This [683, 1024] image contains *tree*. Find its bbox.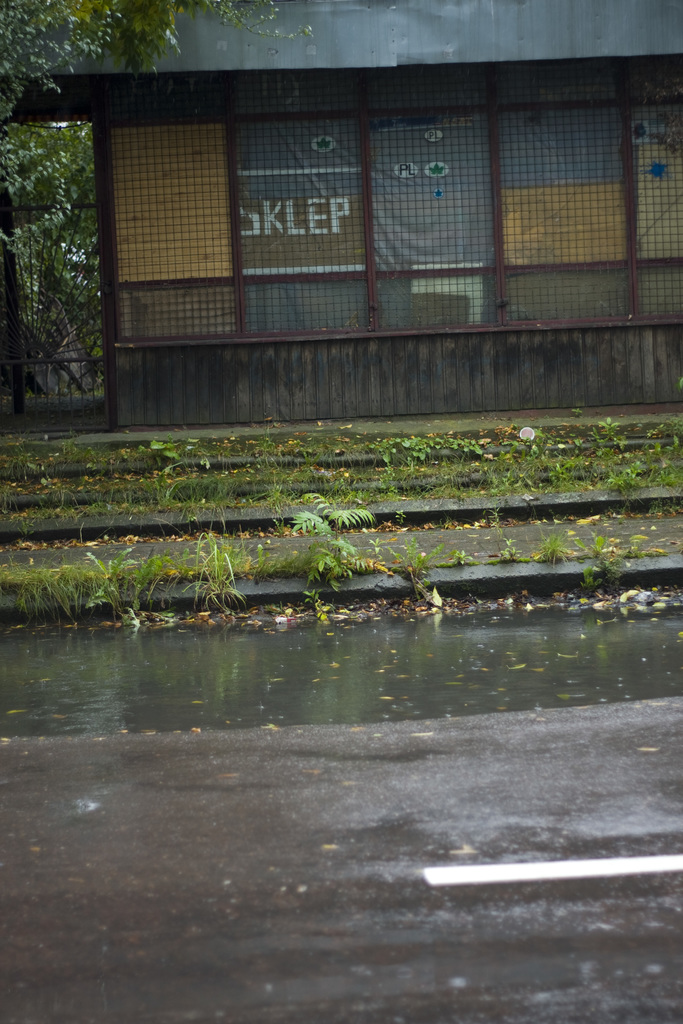
(14, 72, 100, 415).
